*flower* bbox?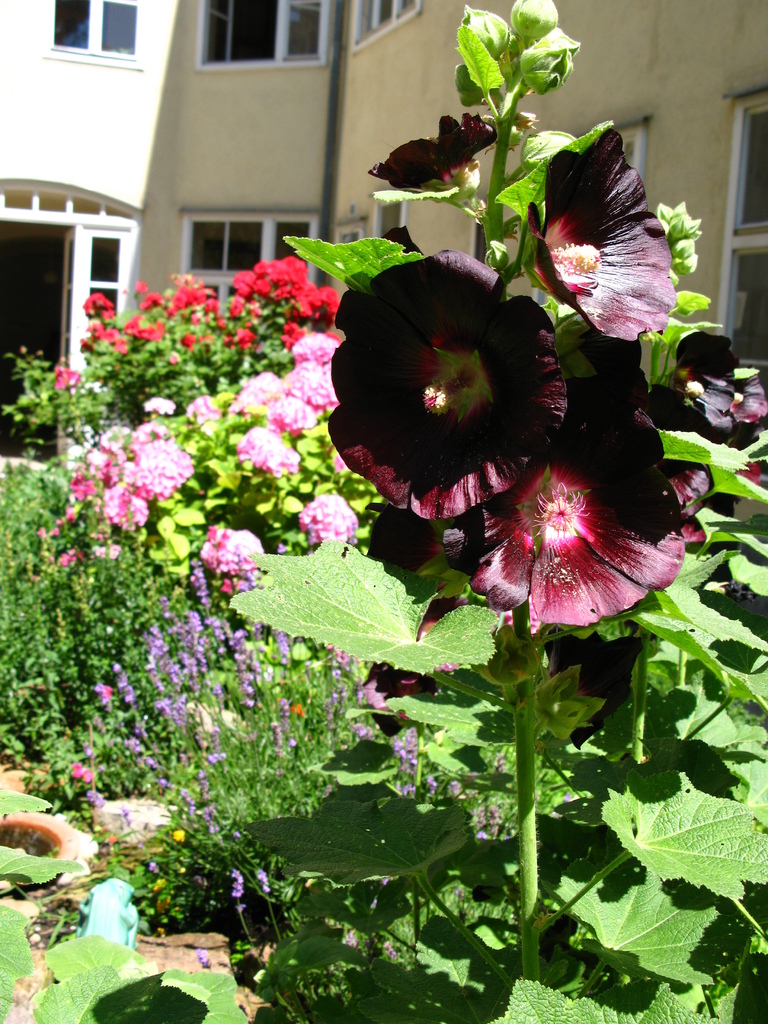
bbox=[562, 300, 672, 419]
